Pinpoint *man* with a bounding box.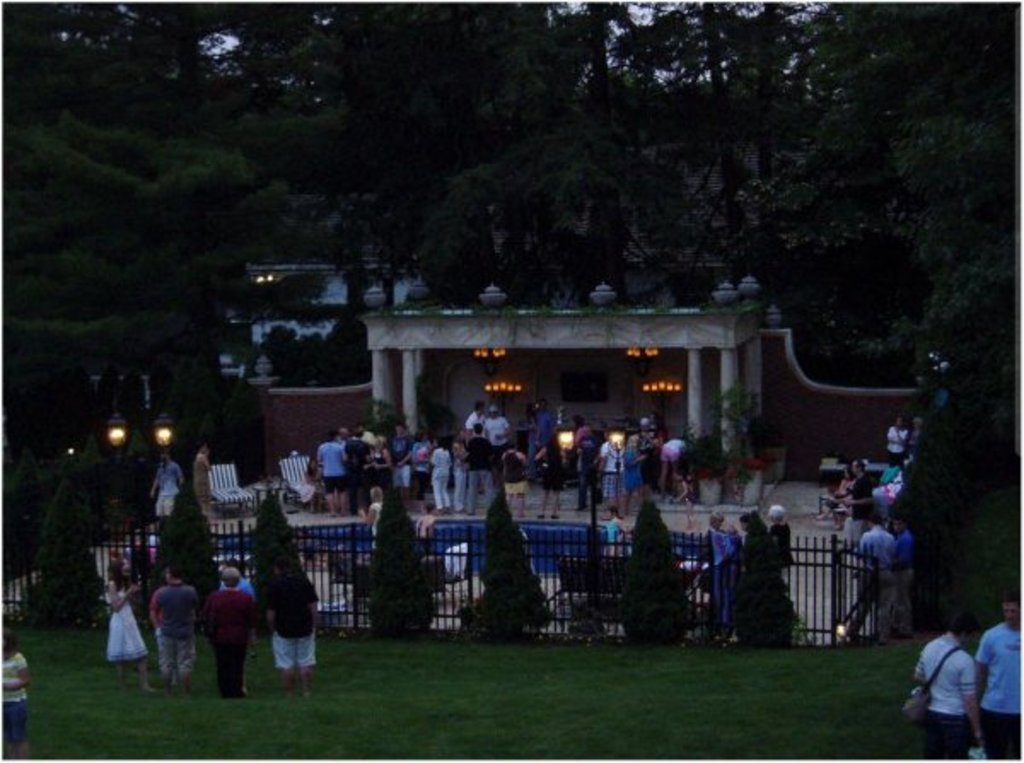
(570, 415, 580, 478).
